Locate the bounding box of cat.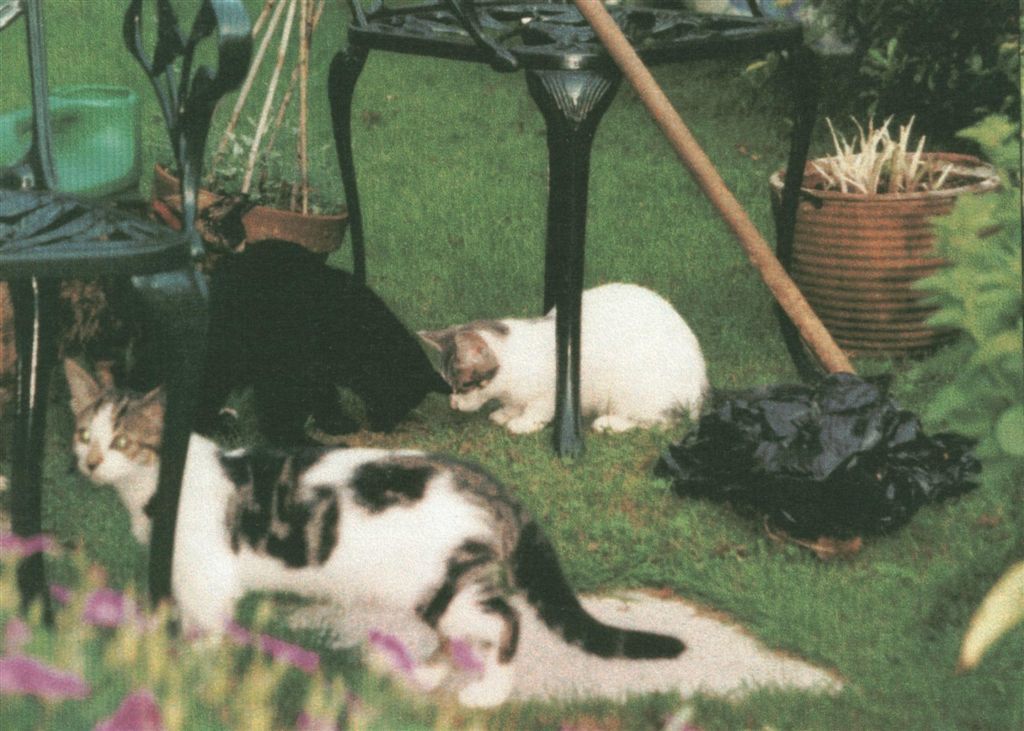
Bounding box: l=190, t=227, r=457, b=455.
